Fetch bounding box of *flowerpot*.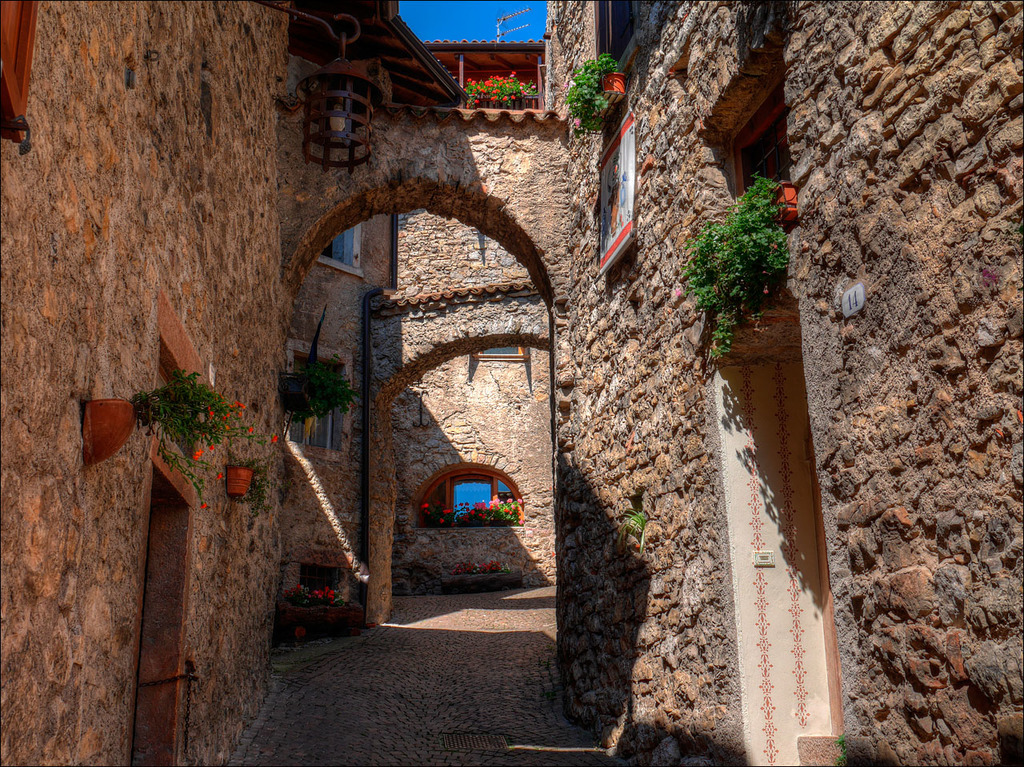
Bbox: pyautogui.locateOnScreen(226, 466, 254, 499).
